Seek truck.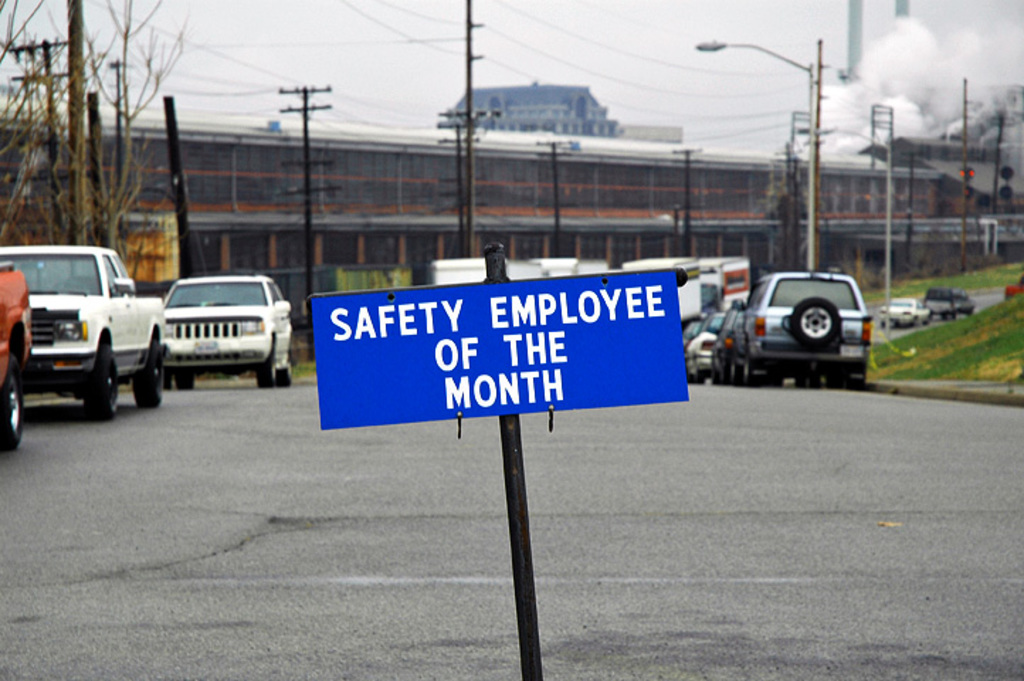
Rect(879, 295, 929, 332).
